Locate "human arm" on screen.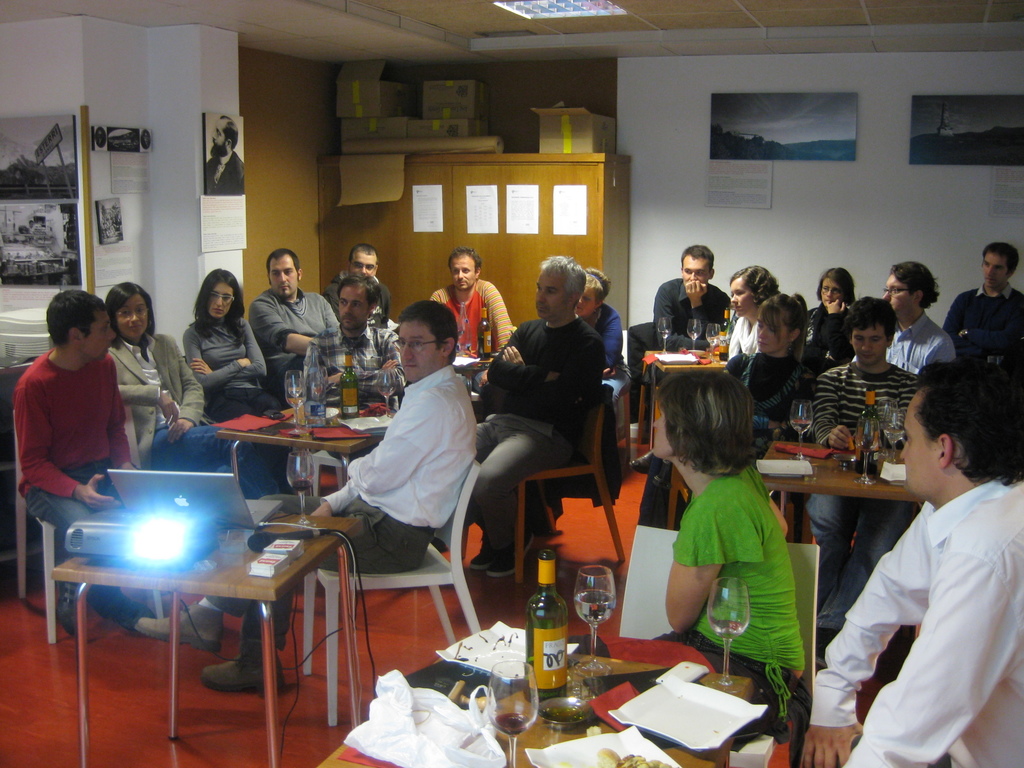
On screen at 682 273 732 342.
